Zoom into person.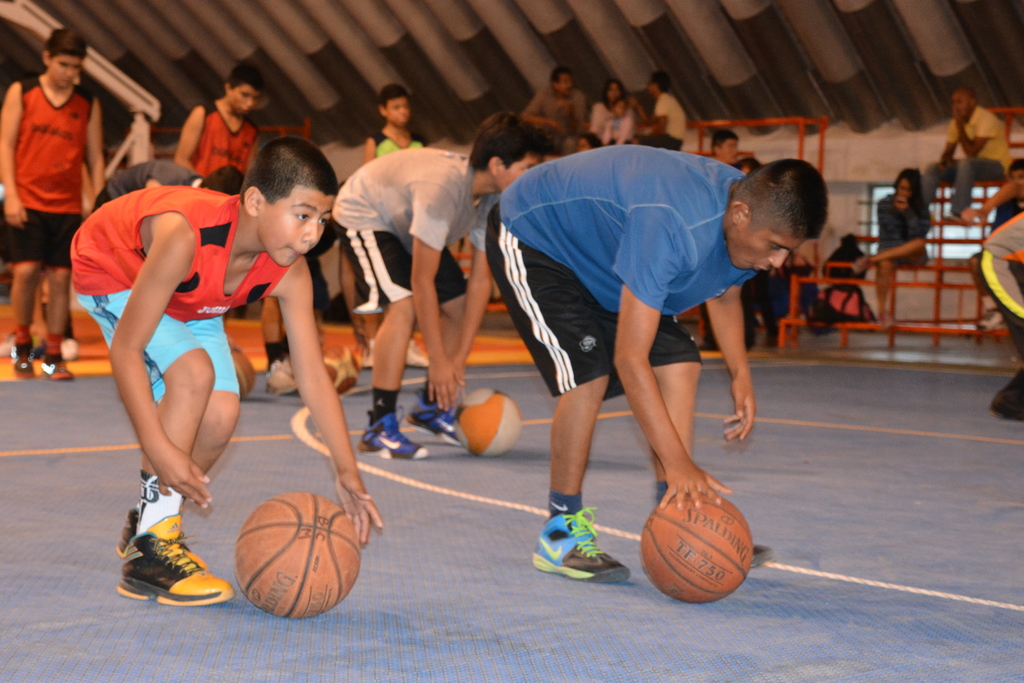
Zoom target: 924 83 1014 220.
